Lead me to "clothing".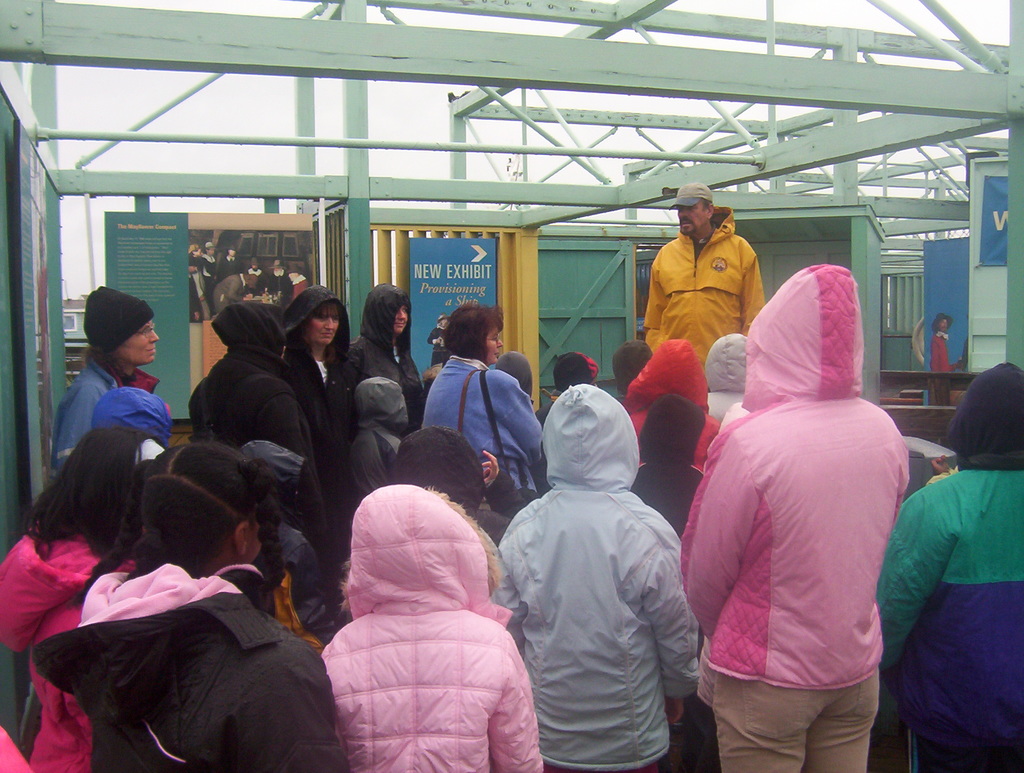
Lead to x1=685, y1=261, x2=924, y2=772.
